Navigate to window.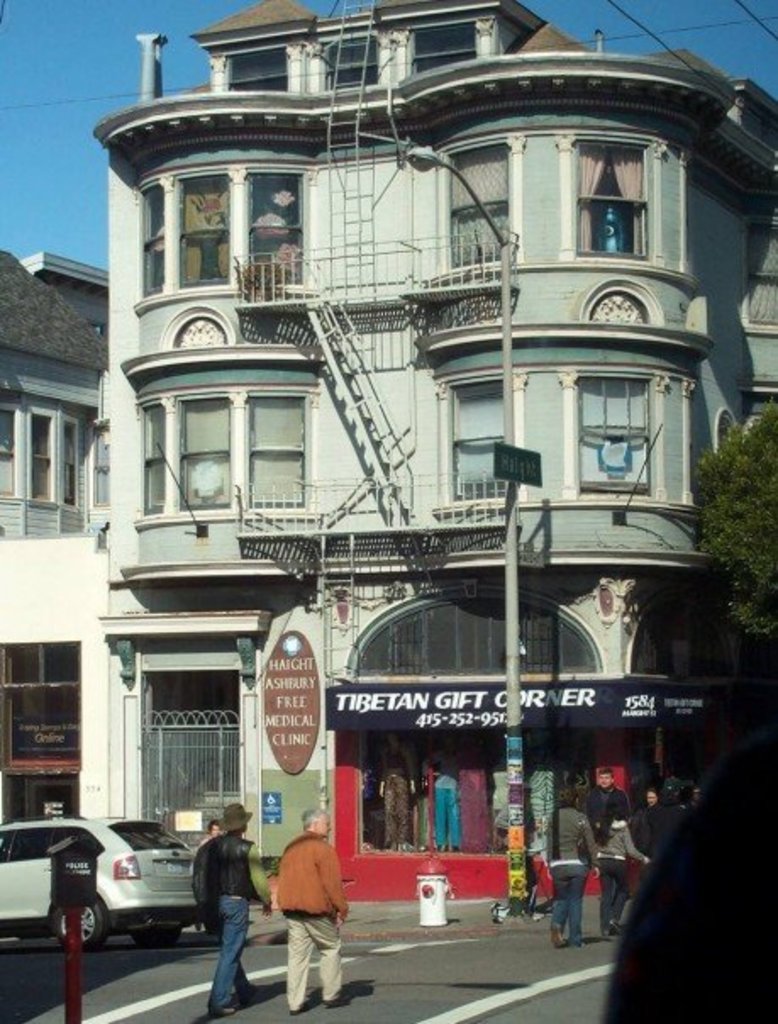
Navigation target: <region>171, 171, 231, 281</region>.
